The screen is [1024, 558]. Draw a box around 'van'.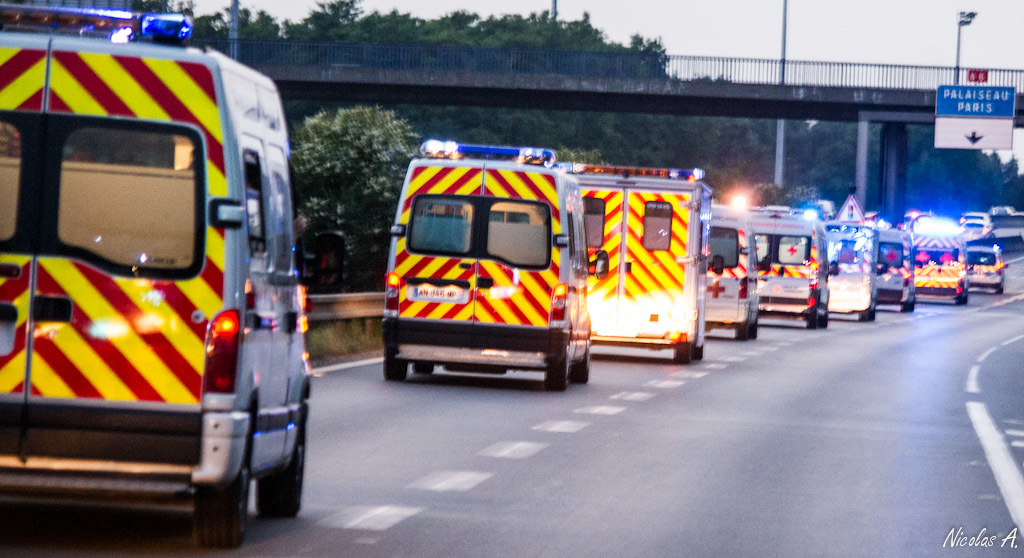
bbox=(910, 216, 970, 306).
